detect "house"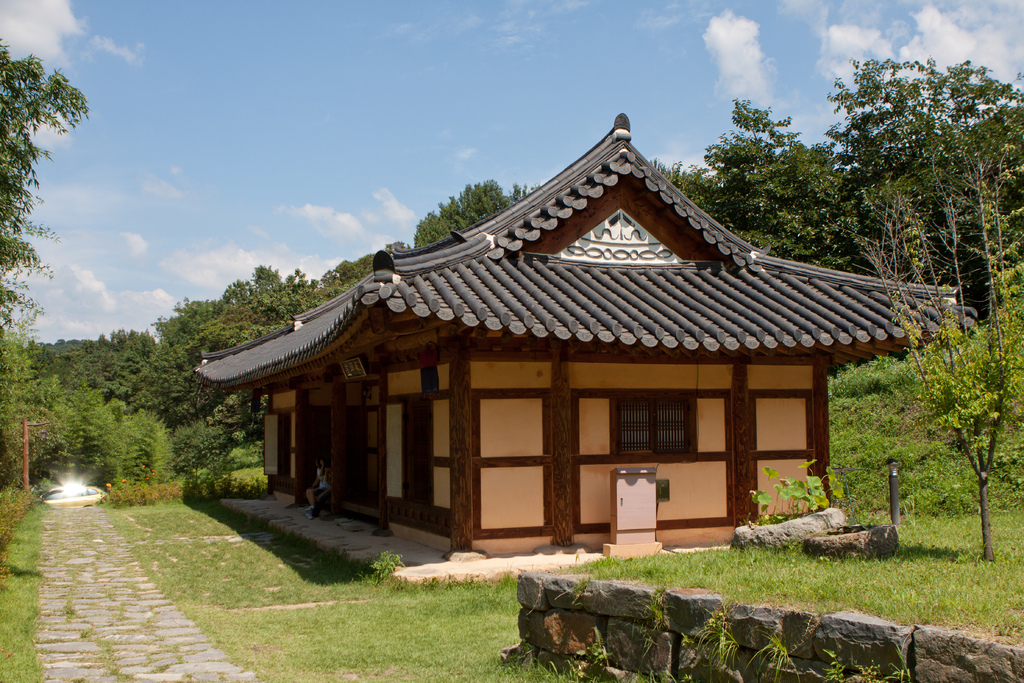
<region>193, 113, 980, 562</region>
